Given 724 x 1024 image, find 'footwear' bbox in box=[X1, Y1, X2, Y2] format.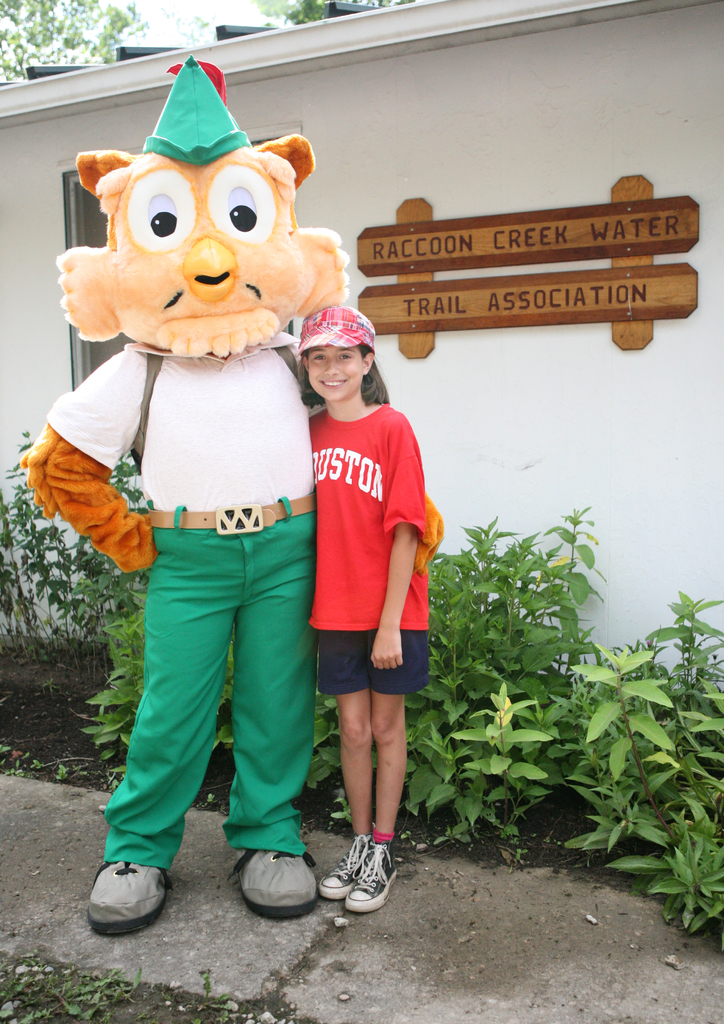
box=[337, 833, 397, 915].
